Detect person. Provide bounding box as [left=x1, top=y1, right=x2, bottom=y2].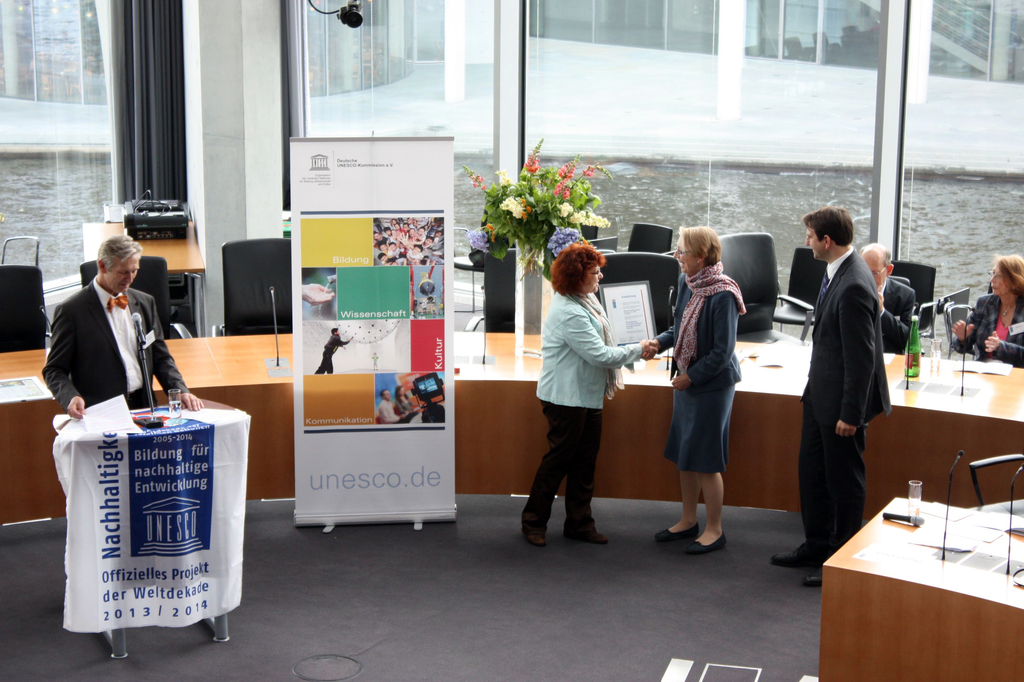
[left=42, top=232, right=205, bottom=423].
